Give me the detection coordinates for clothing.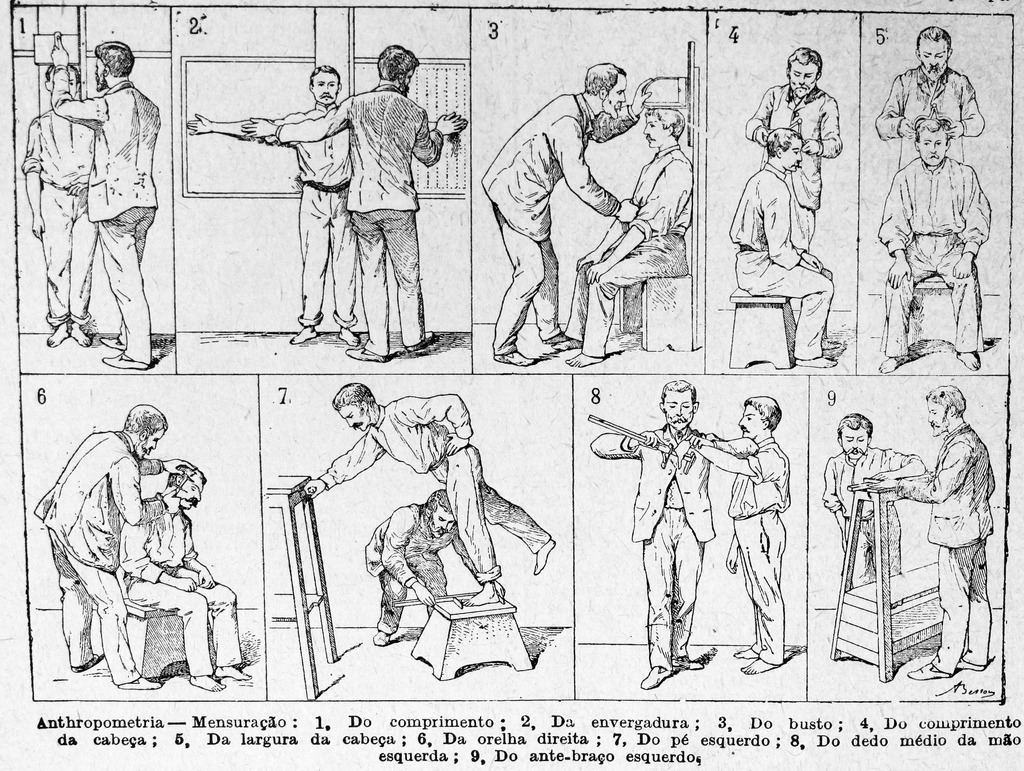
select_region(564, 145, 690, 337).
